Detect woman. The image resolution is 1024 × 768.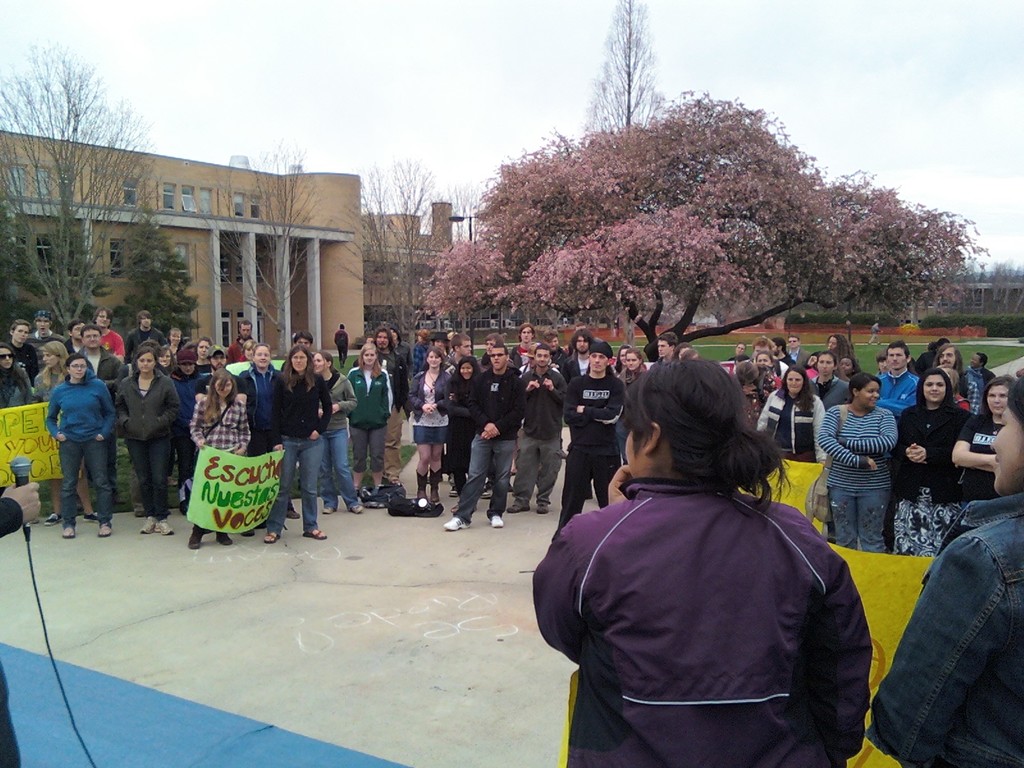
819 372 900 561.
